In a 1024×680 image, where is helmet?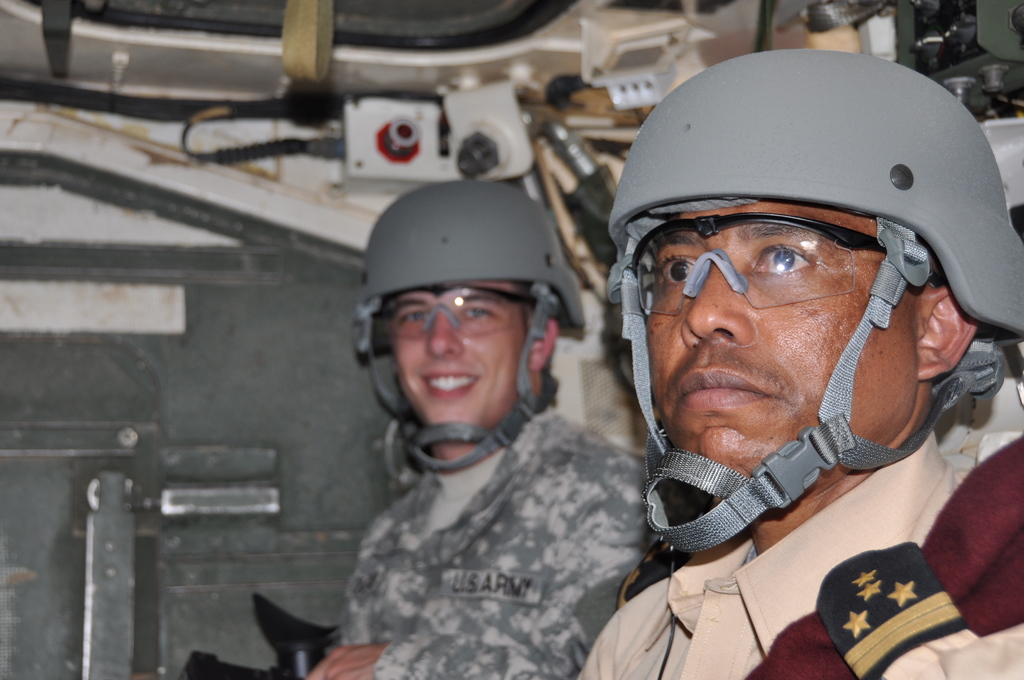
box=[620, 48, 995, 497].
